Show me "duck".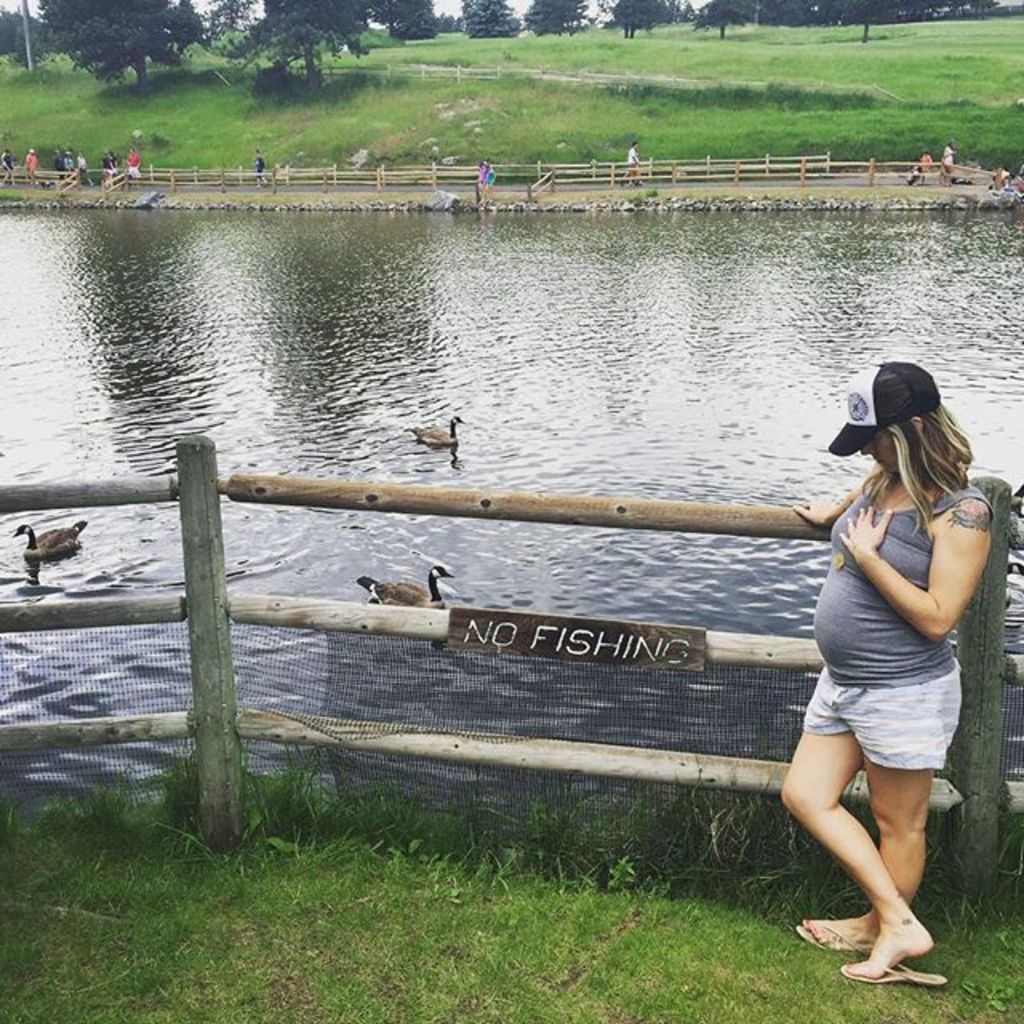
"duck" is here: {"left": 406, "top": 403, "right": 472, "bottom": 459}.
